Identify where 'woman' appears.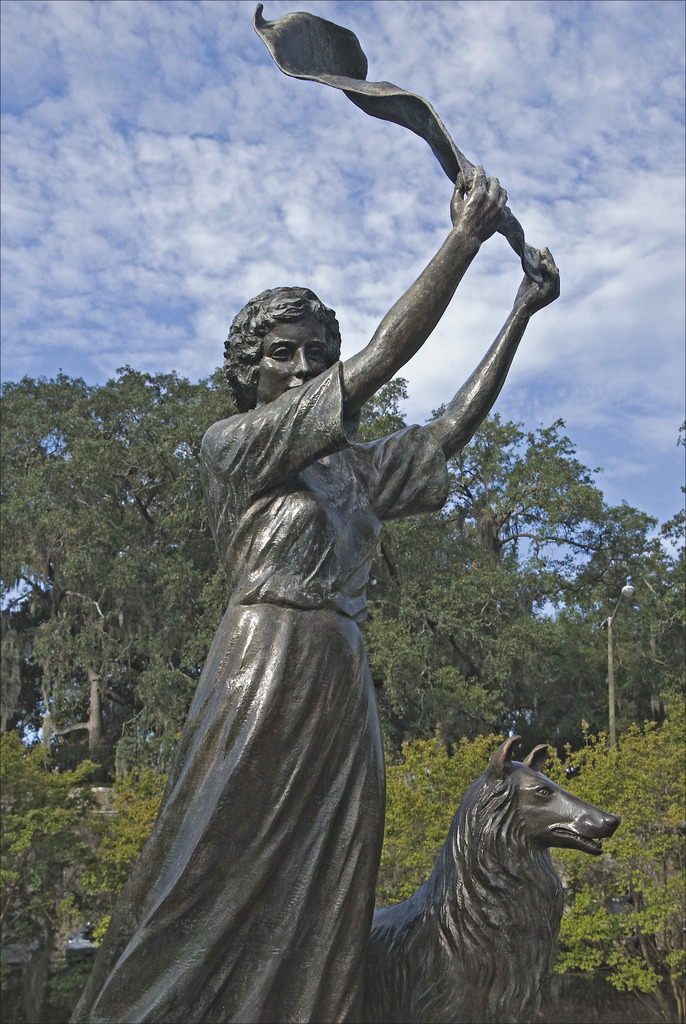
Appears at left=99, top=90, right=582, bottom=1007.
